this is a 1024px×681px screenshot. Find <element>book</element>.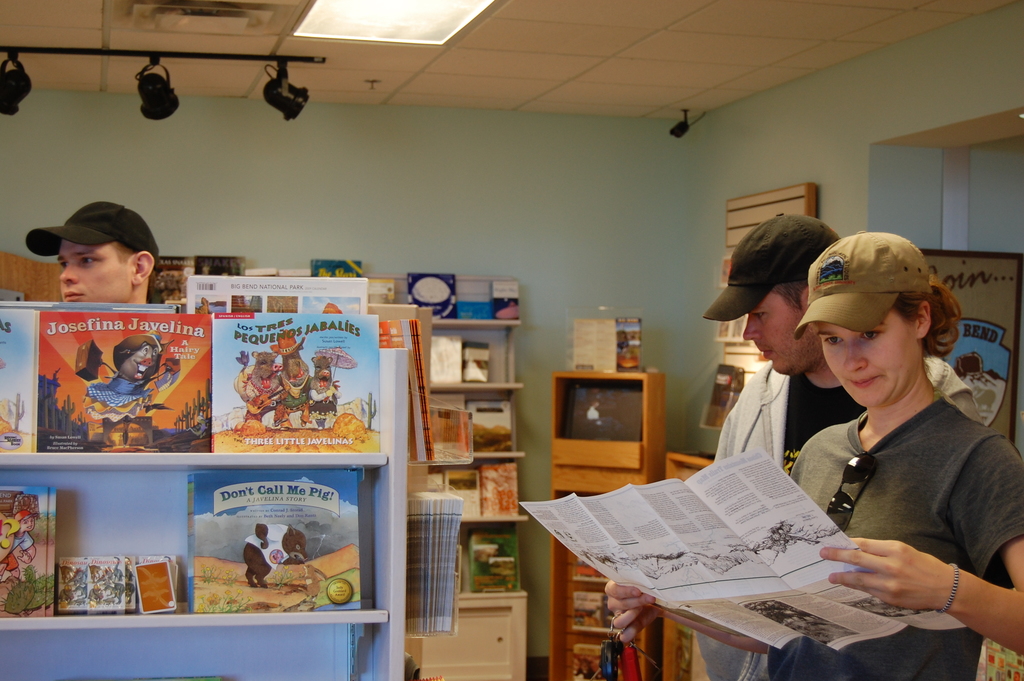
Bounding box: bbox(473, 401, 515, 459).
